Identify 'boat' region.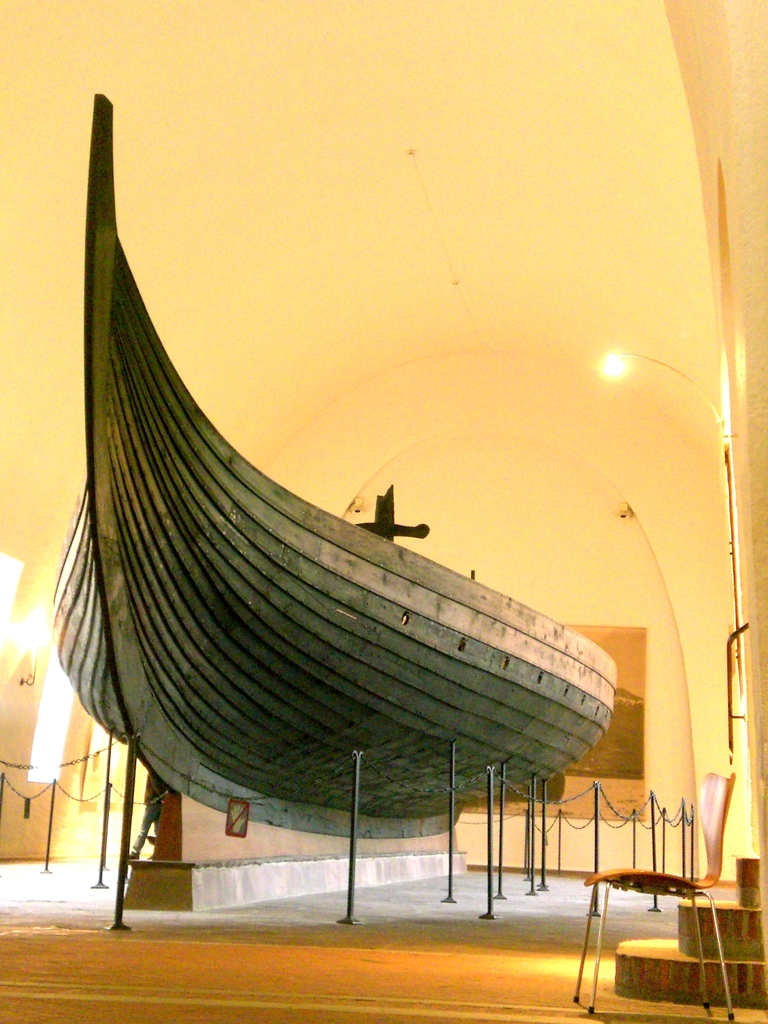
Region: [x1=28, y1=105, x2=730, y2=920].
